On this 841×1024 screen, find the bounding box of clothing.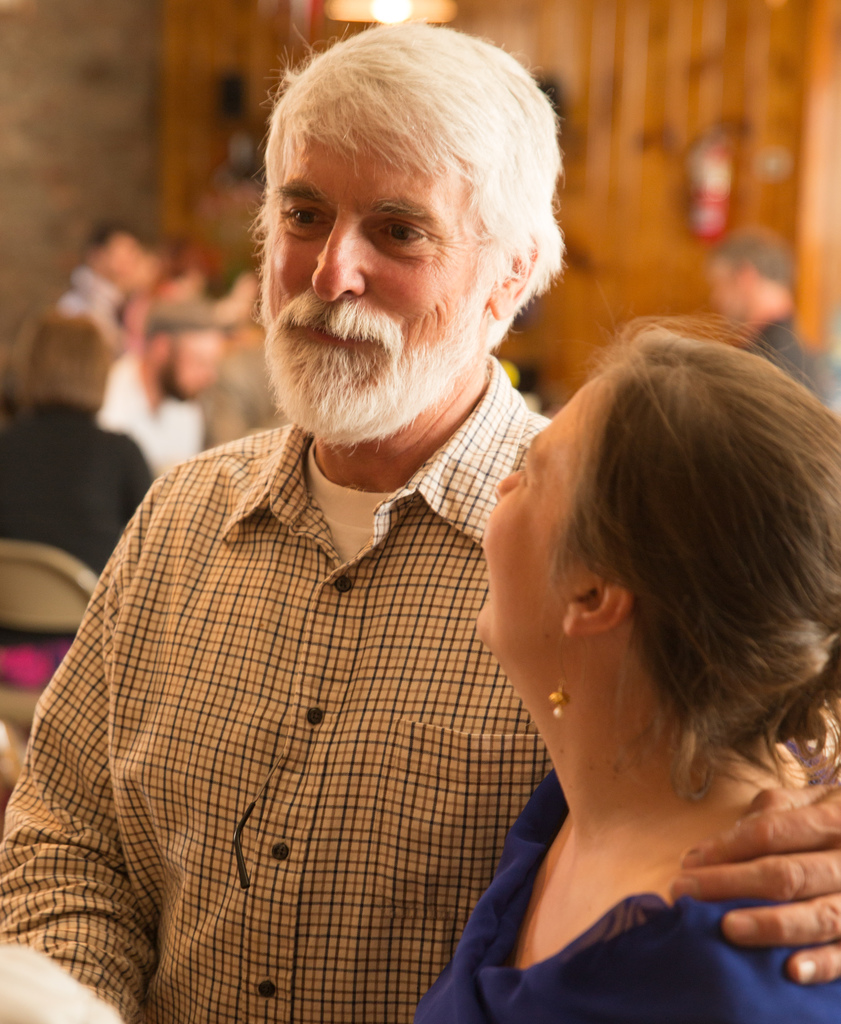
Bounding box: bbox(0, 399, 157, 688).
